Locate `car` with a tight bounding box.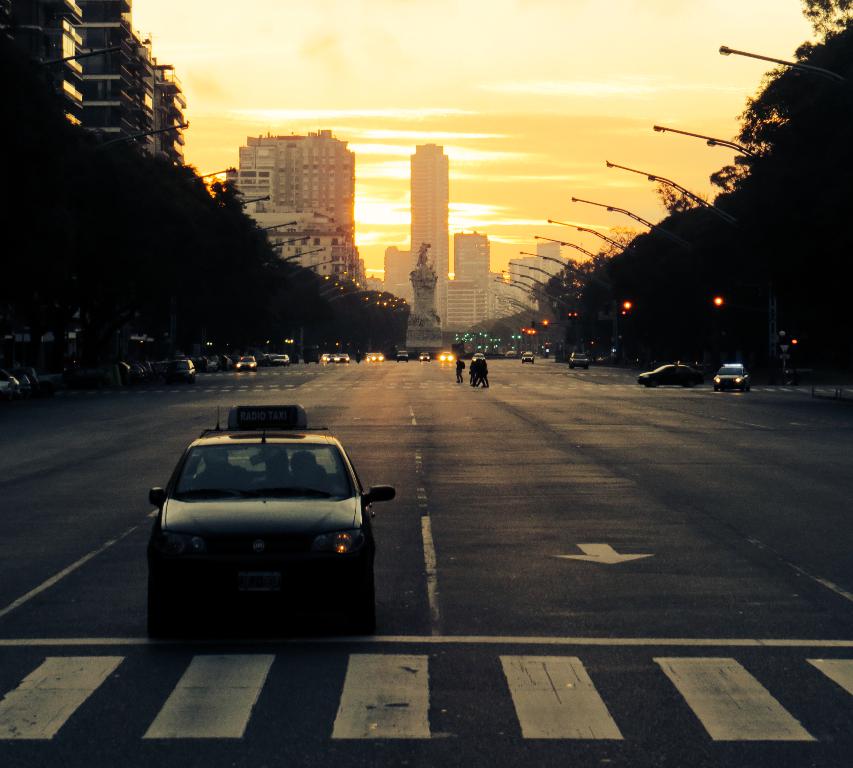
crop(436, 351, 461, 363).
